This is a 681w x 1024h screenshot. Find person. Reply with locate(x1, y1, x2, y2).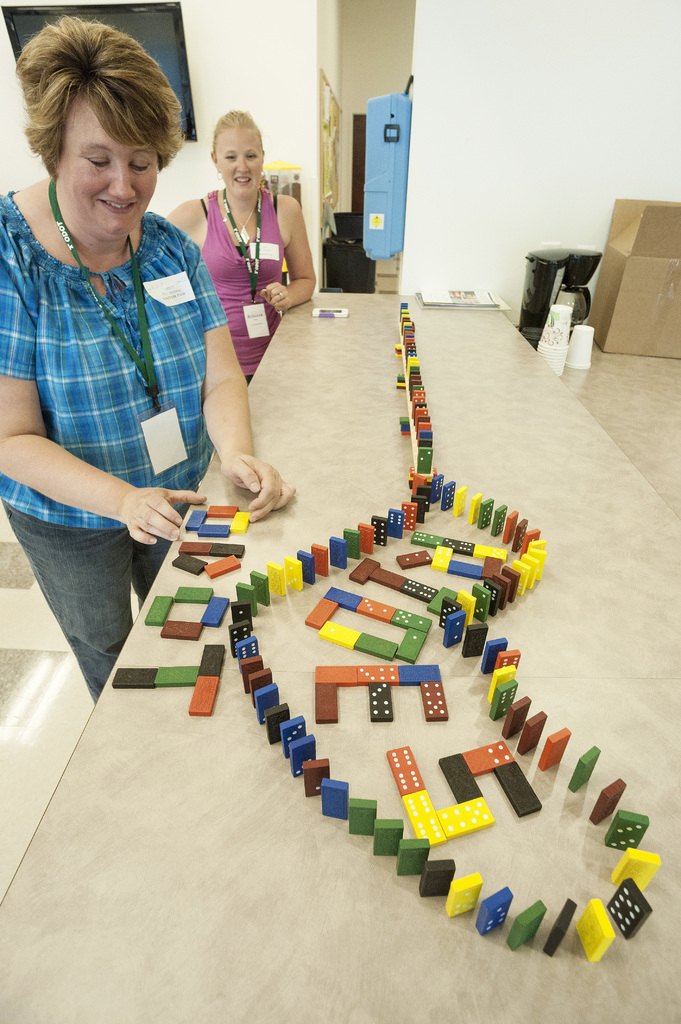
locate(7, 11, 228, 691).
